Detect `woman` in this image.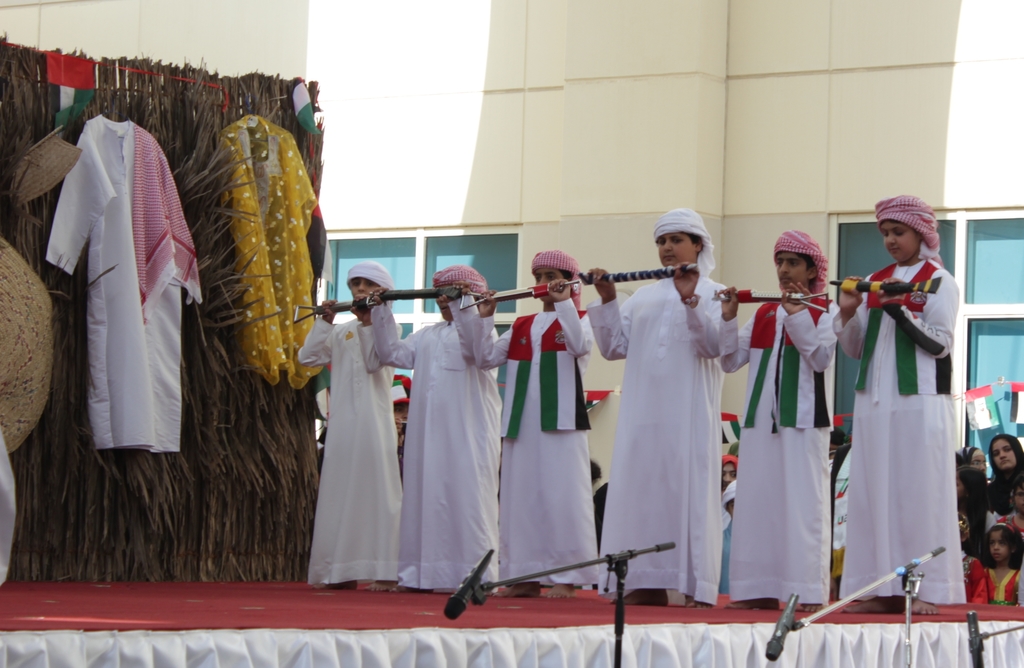
Detection: crop(956, 444, 992, 473).
